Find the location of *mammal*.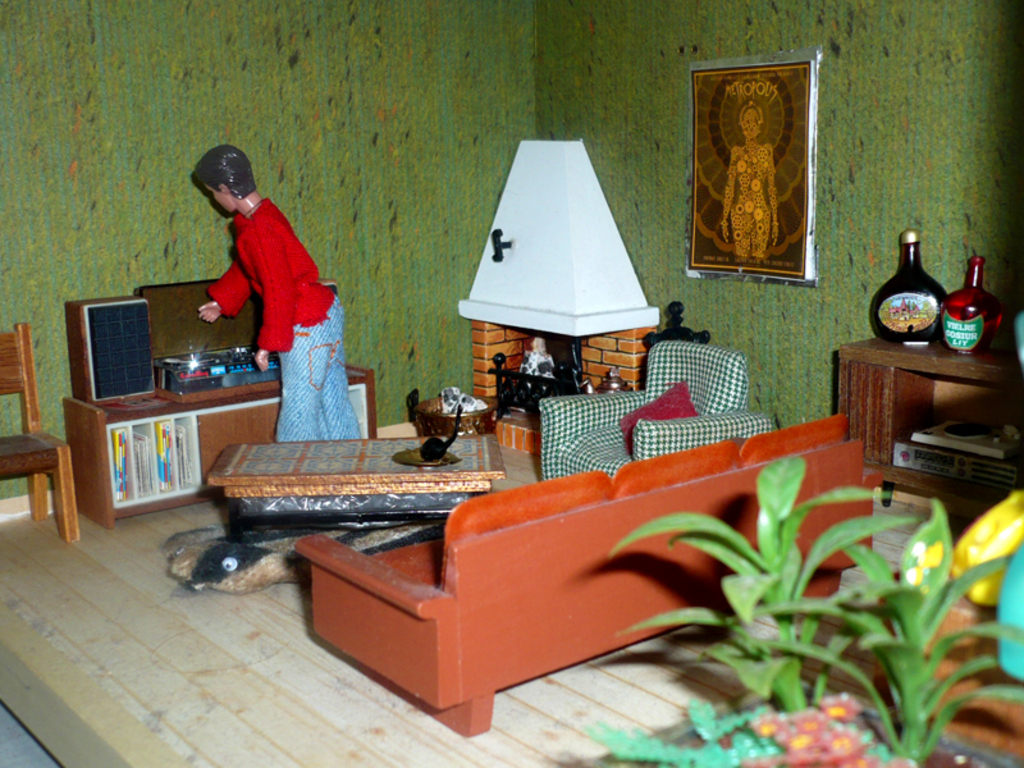
Location: bbox=[166, 146, 346, 428].
